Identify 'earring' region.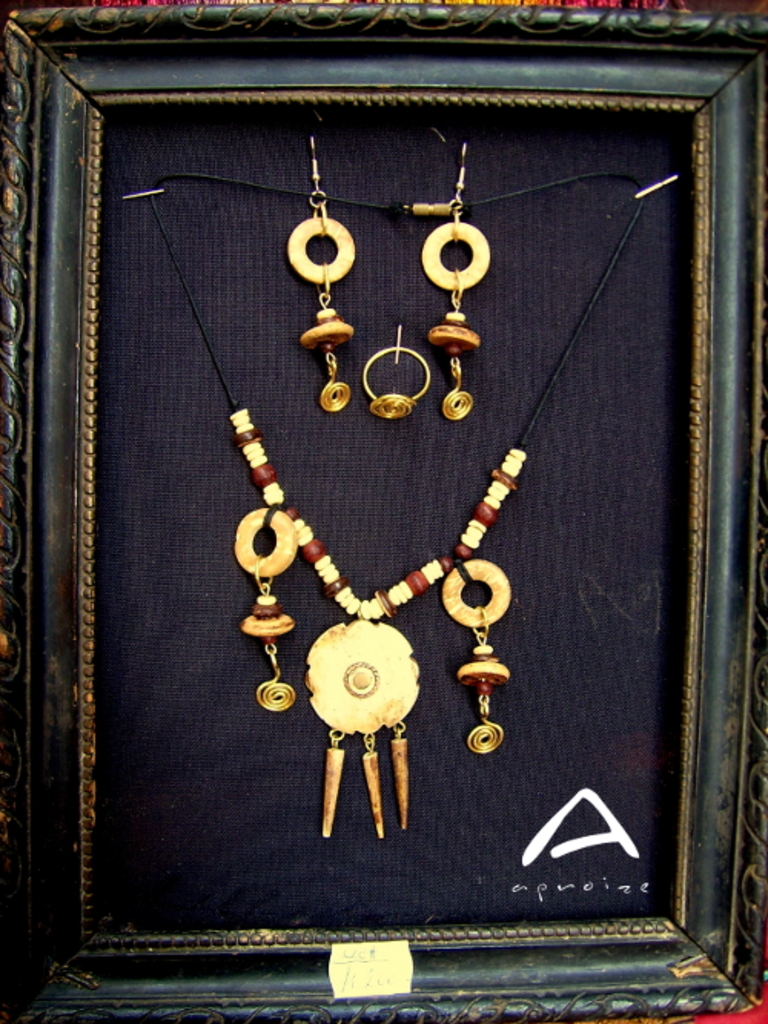
Region: [280, 143, 359, 408].
